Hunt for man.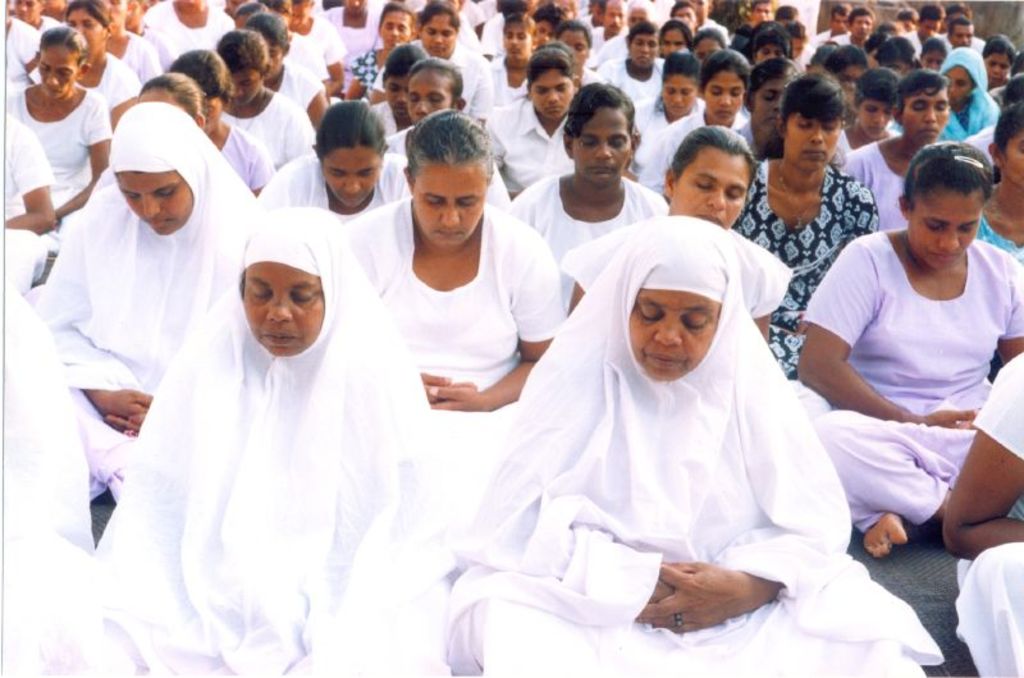
Hunted down at [810,1,858,41].
